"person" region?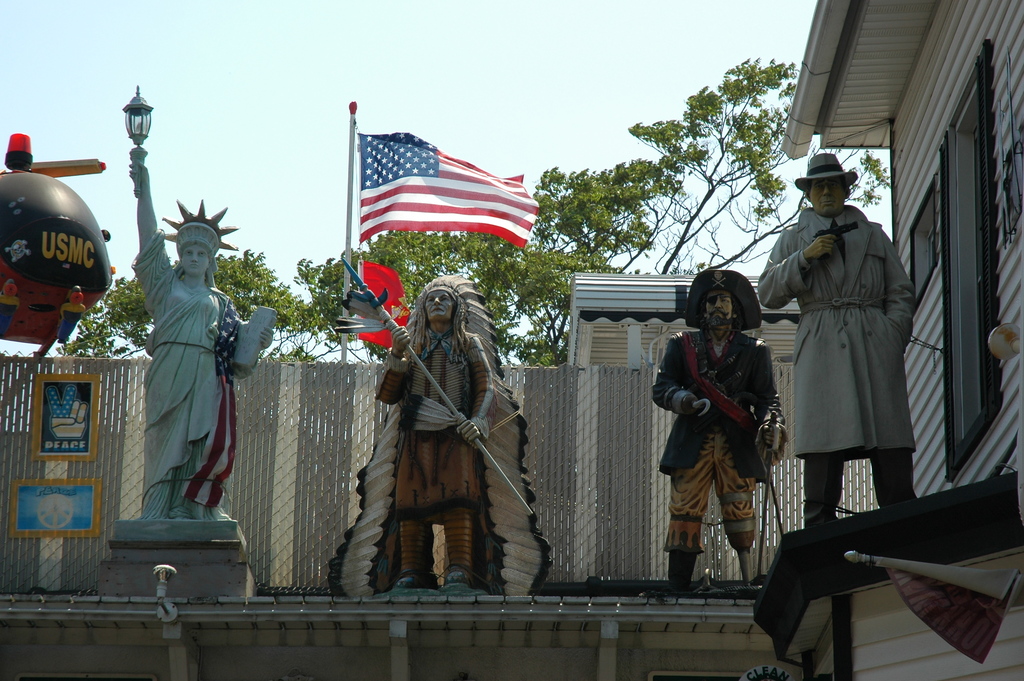
129 160 276 518
